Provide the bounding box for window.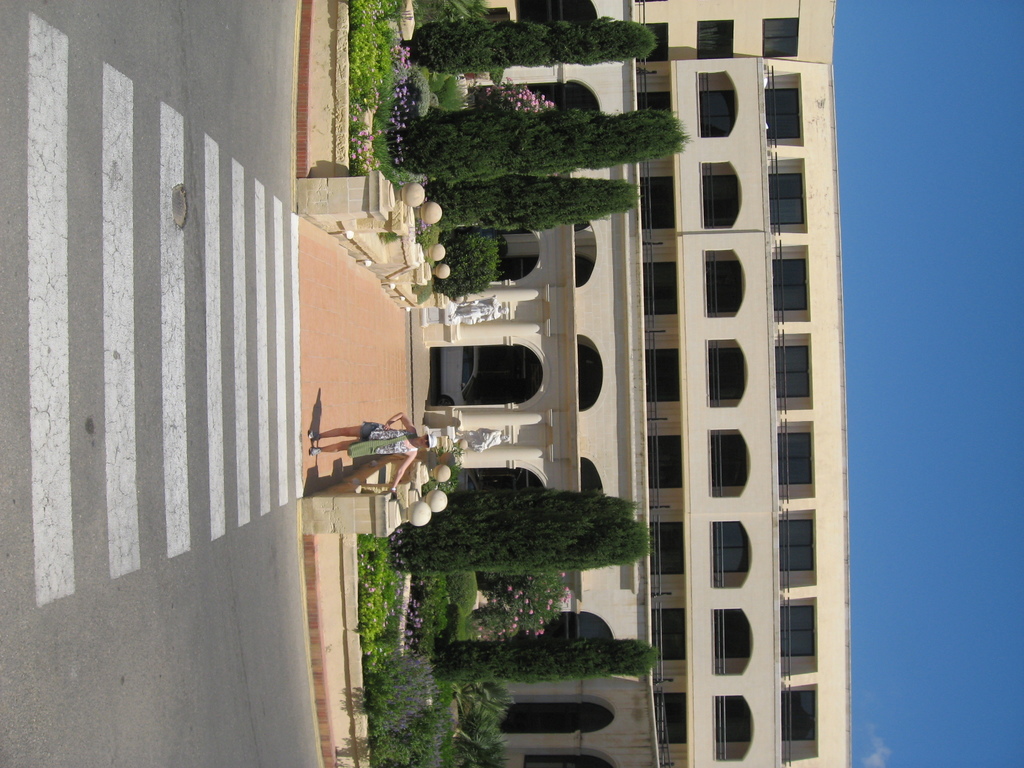
box(705, 346, 749, 401).
